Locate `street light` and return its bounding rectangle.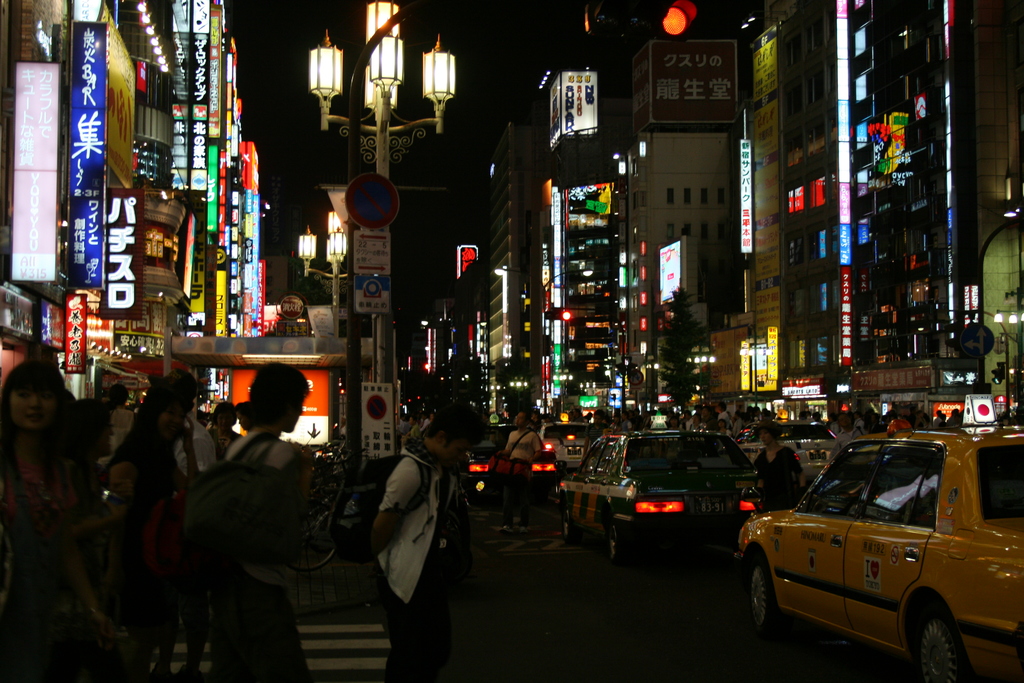
989, 306, 1023, 424.
